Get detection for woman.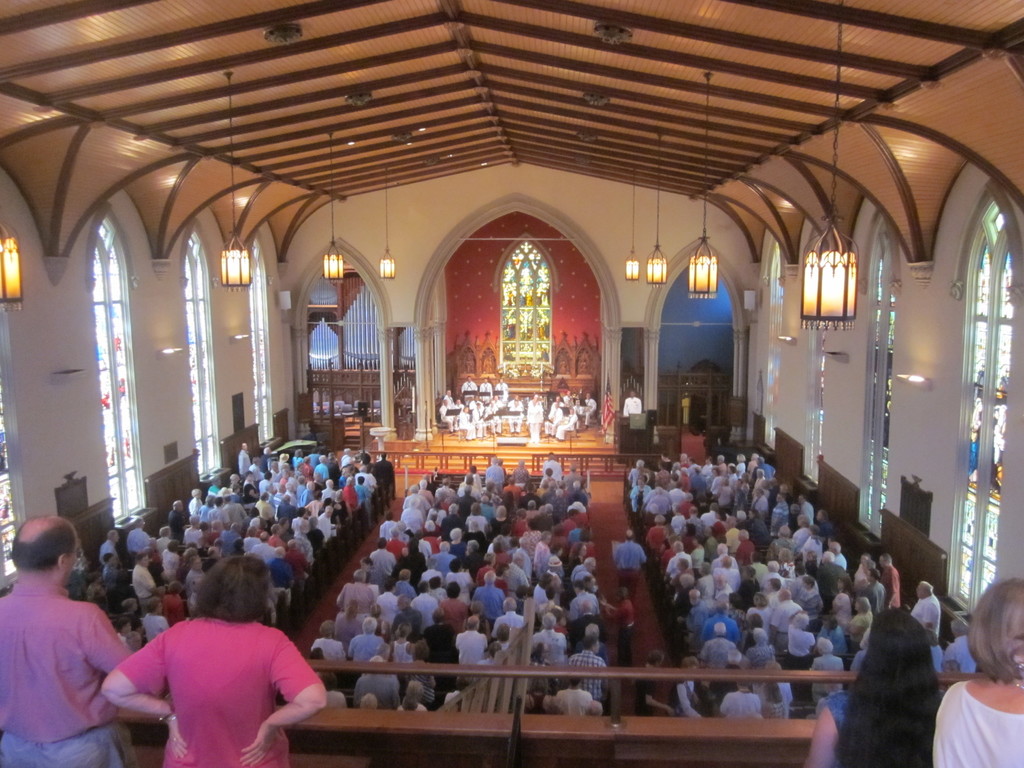
Detection: 407 643 435 711.
